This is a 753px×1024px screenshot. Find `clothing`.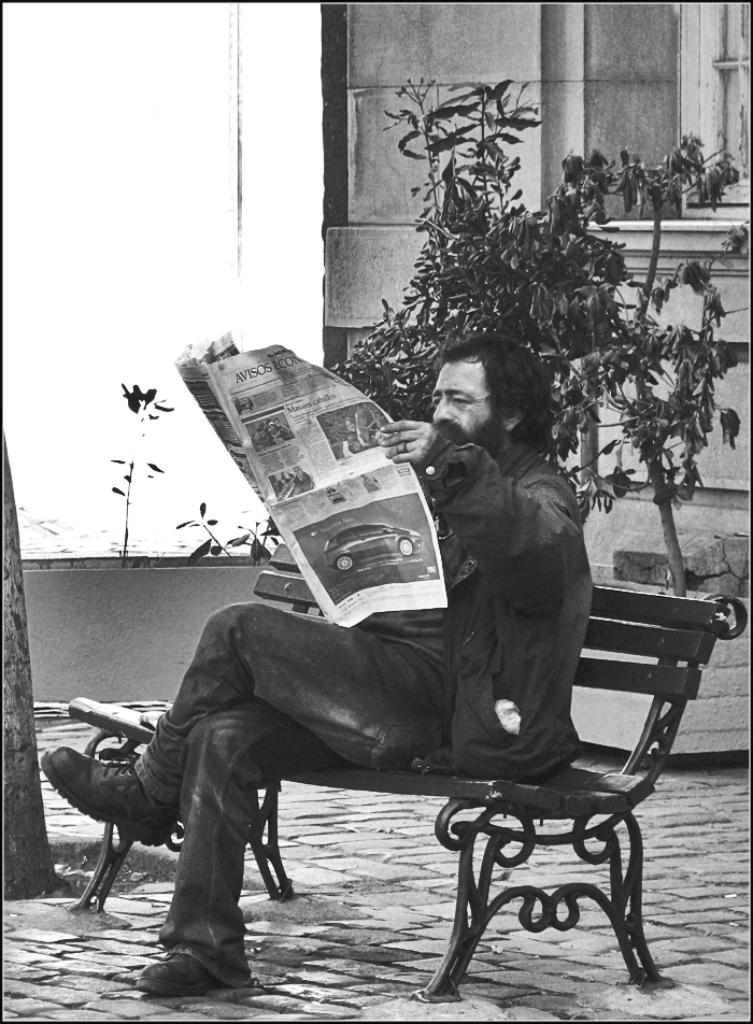
Bounding box: (x1=120, y1=416, x2=594, y2=963).
